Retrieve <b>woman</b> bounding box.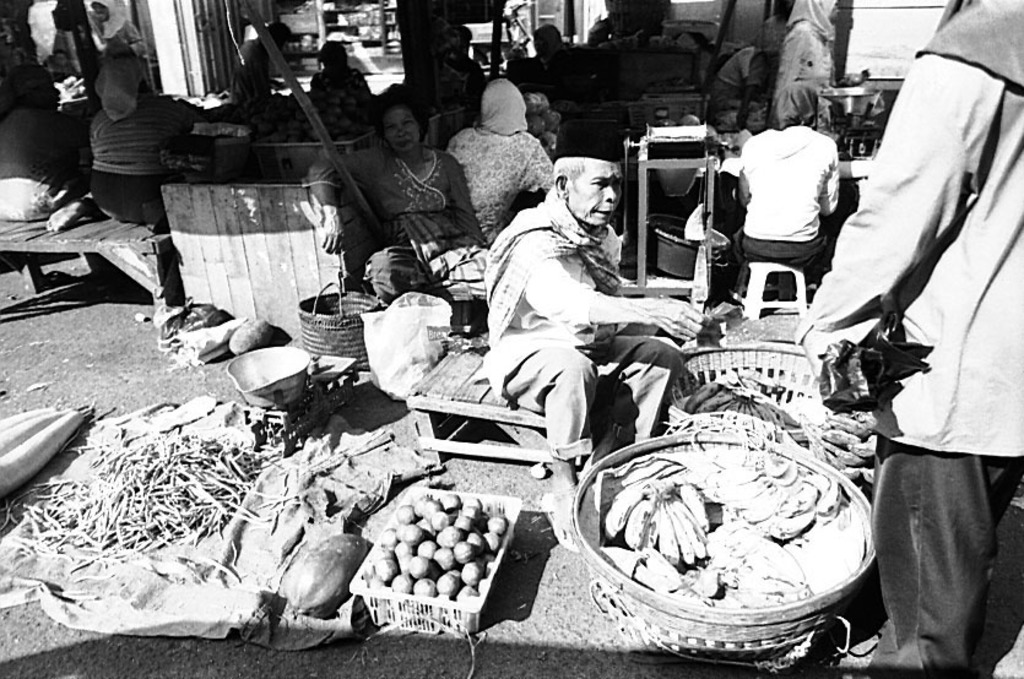
Bounding box: [x1=91, y1=0, x2=148, y2=65].
